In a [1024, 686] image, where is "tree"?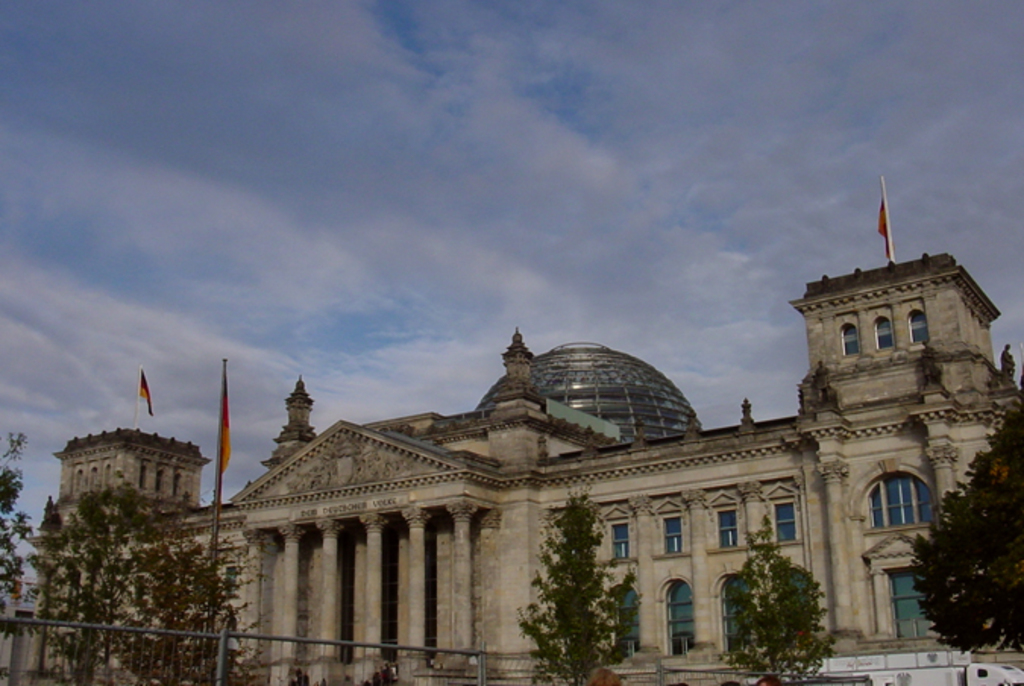
(left=924, top=422, right=1019, bottom=644).
